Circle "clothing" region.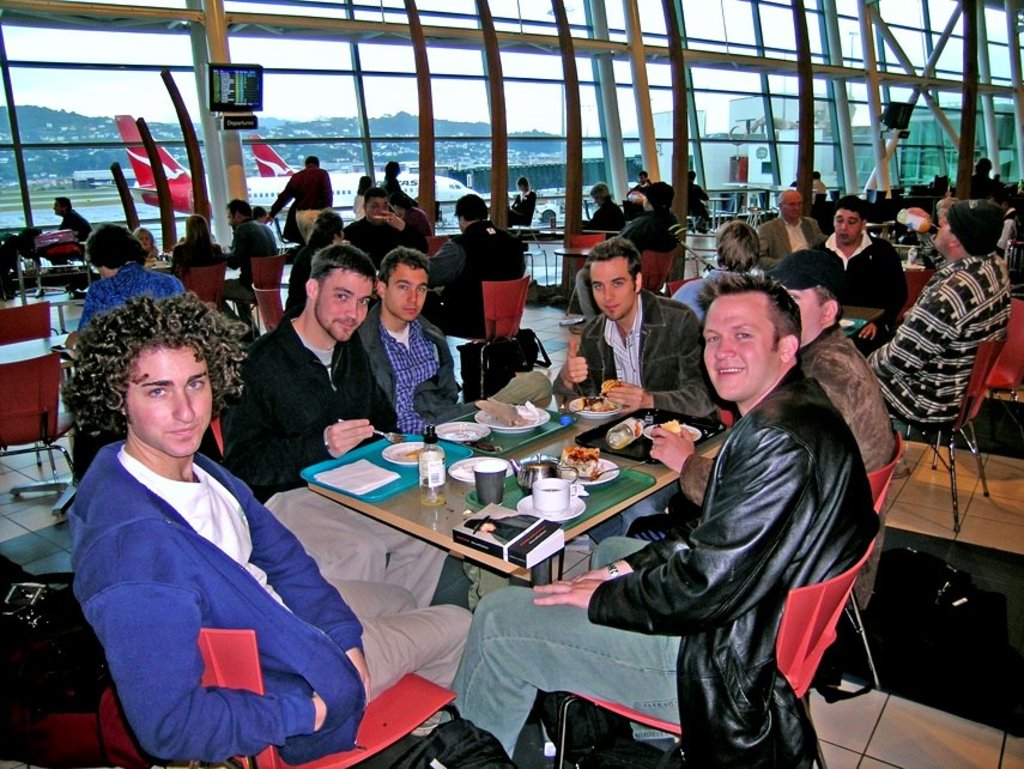
Region: x1=65 y1=429 x2=474 y2=763.
